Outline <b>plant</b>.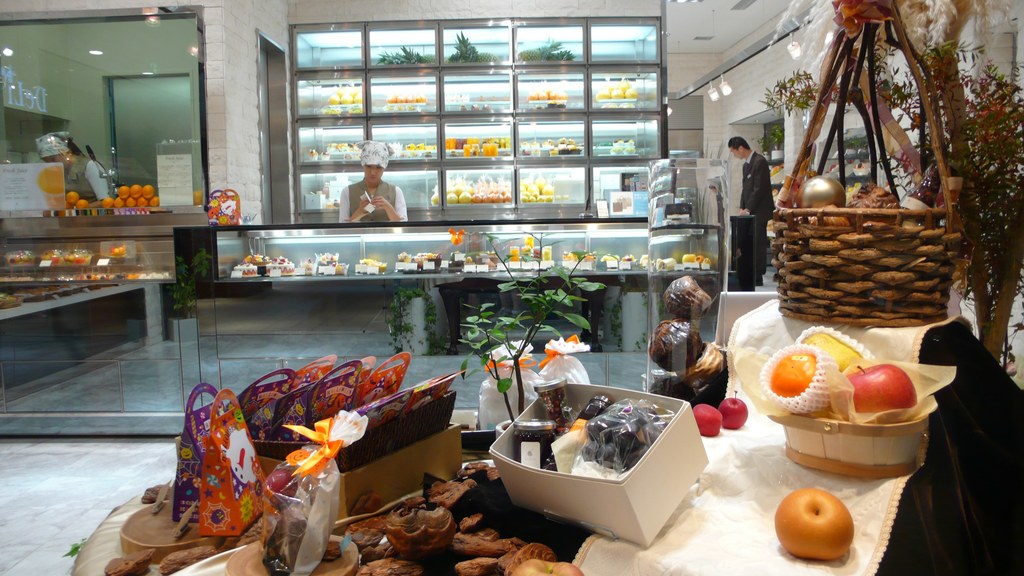
Outline: {"left": 445, "top": 33, "right": 483, "bottom": 63}.
